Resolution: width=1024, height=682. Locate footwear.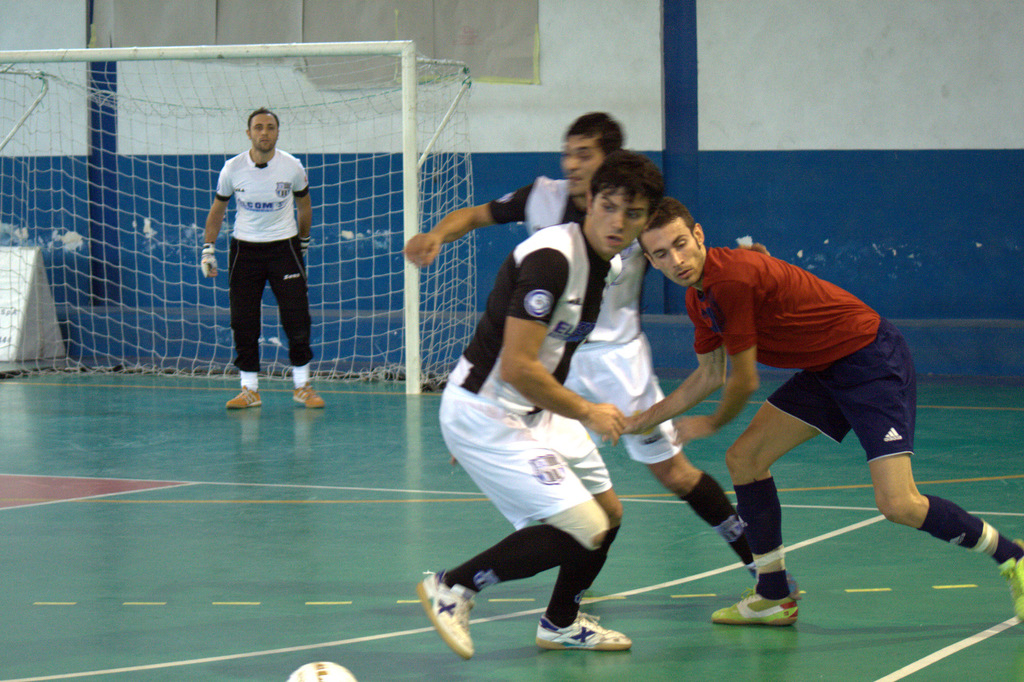
[left=225, top=388, right=262, bottom=409].
